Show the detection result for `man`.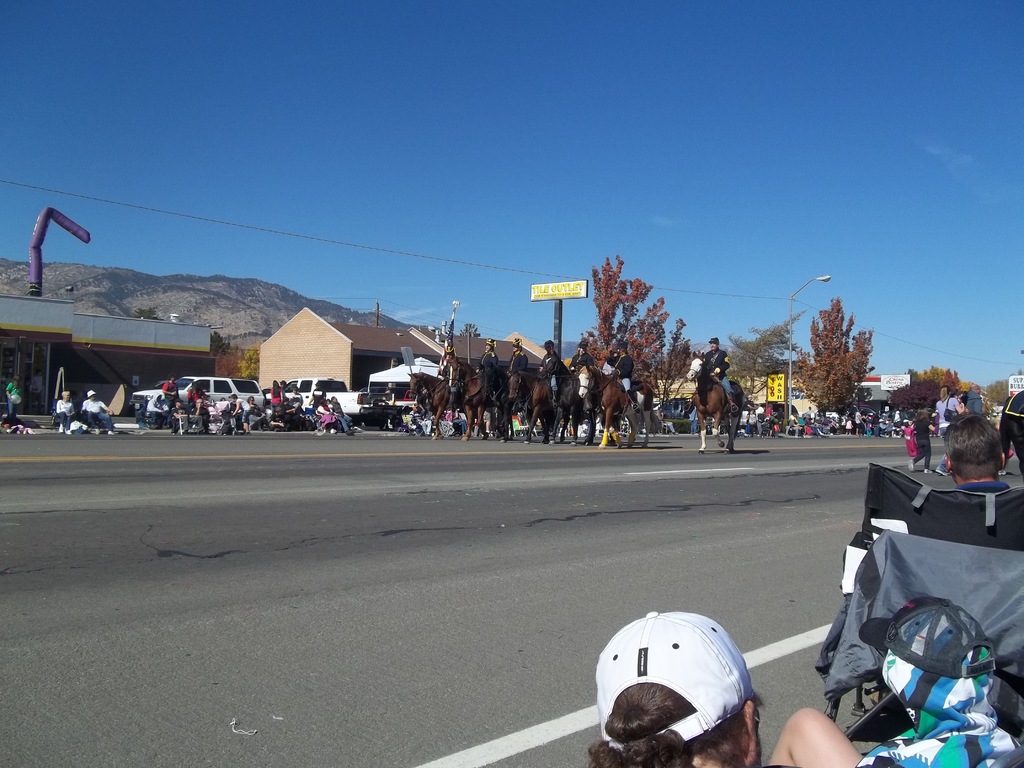
detection(747, 404, 764, 435).
